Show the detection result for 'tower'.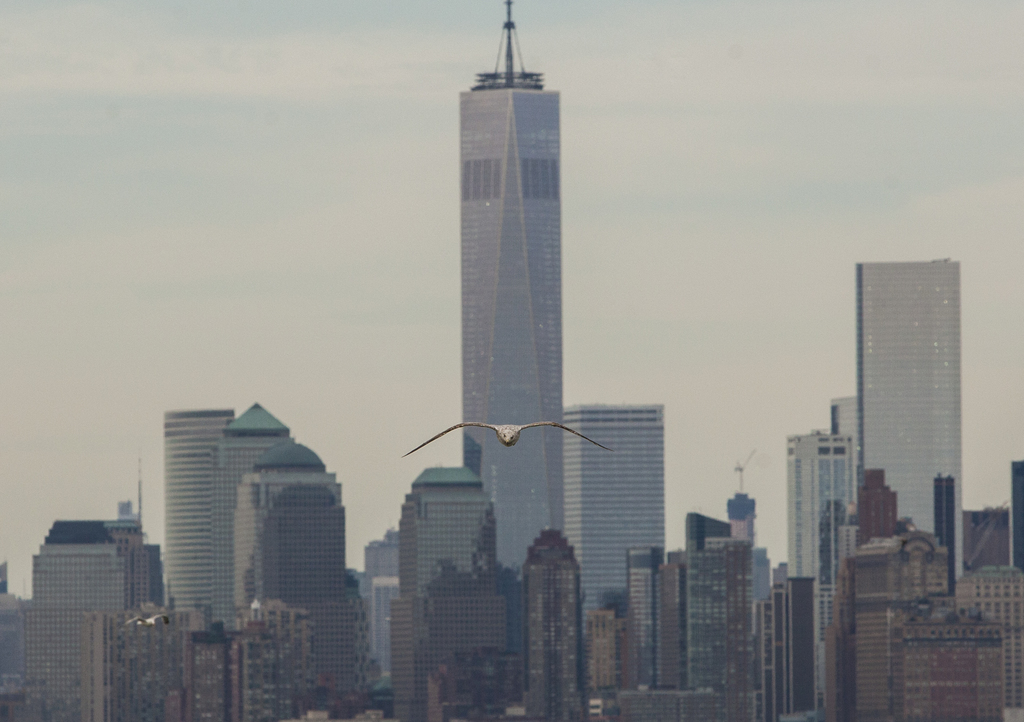
box=[456, 0, 565, 609].
